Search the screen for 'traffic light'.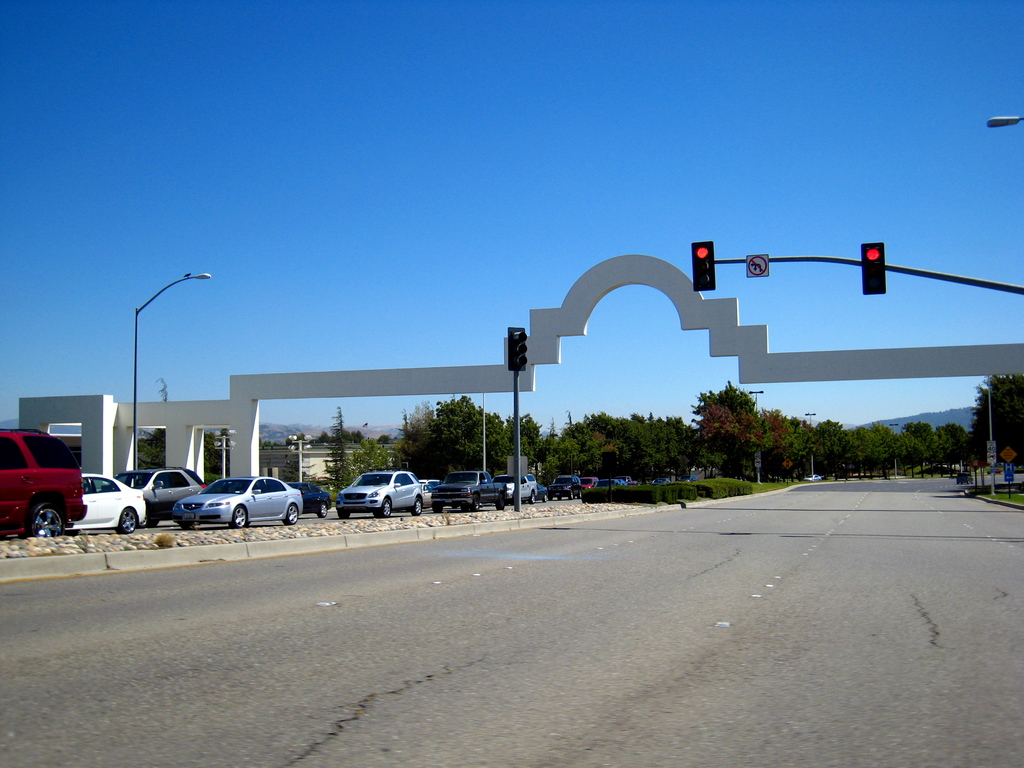
Found at (862, 242, 886, 295).
